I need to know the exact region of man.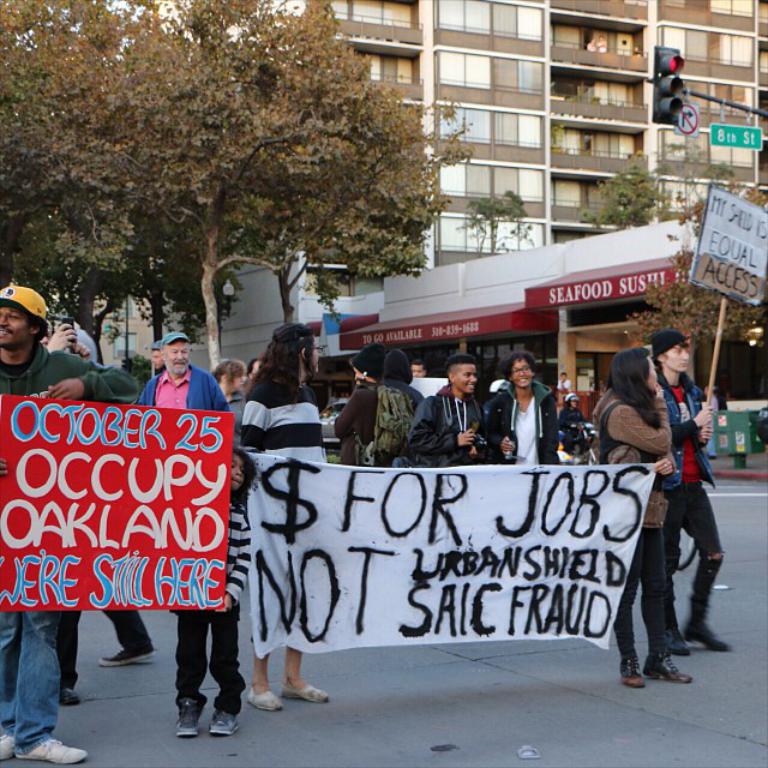
Region: (650, 329, 731, 656).
